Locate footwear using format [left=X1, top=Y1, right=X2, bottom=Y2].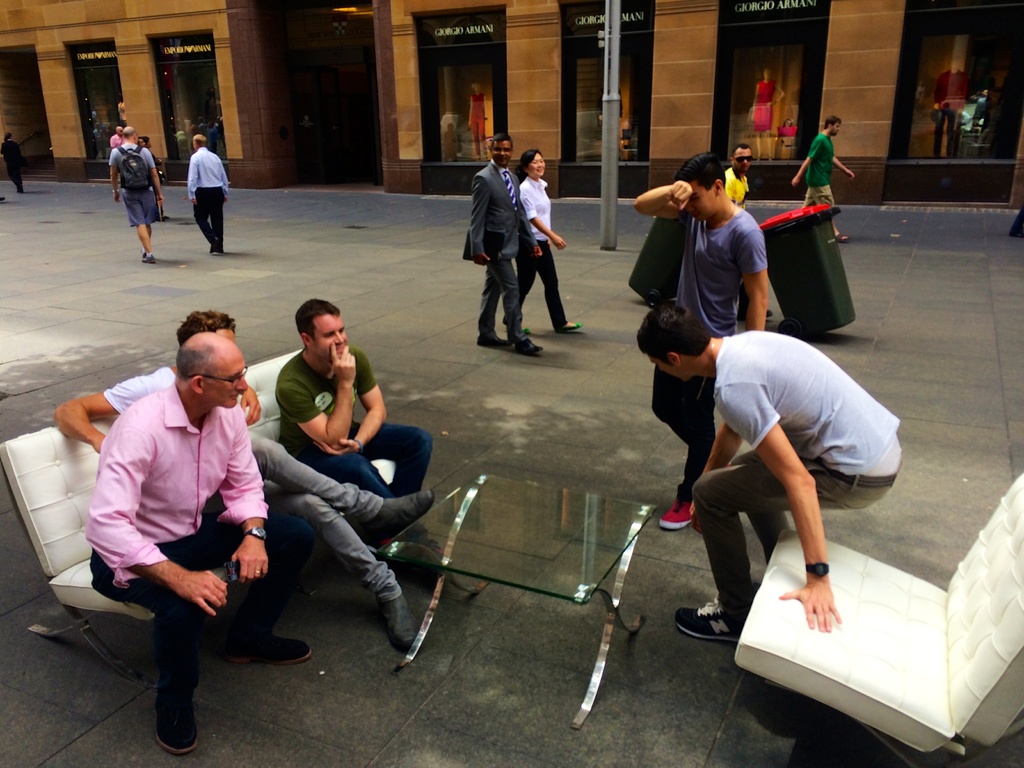
[left=477, top=337, right=502, bottom=348].
